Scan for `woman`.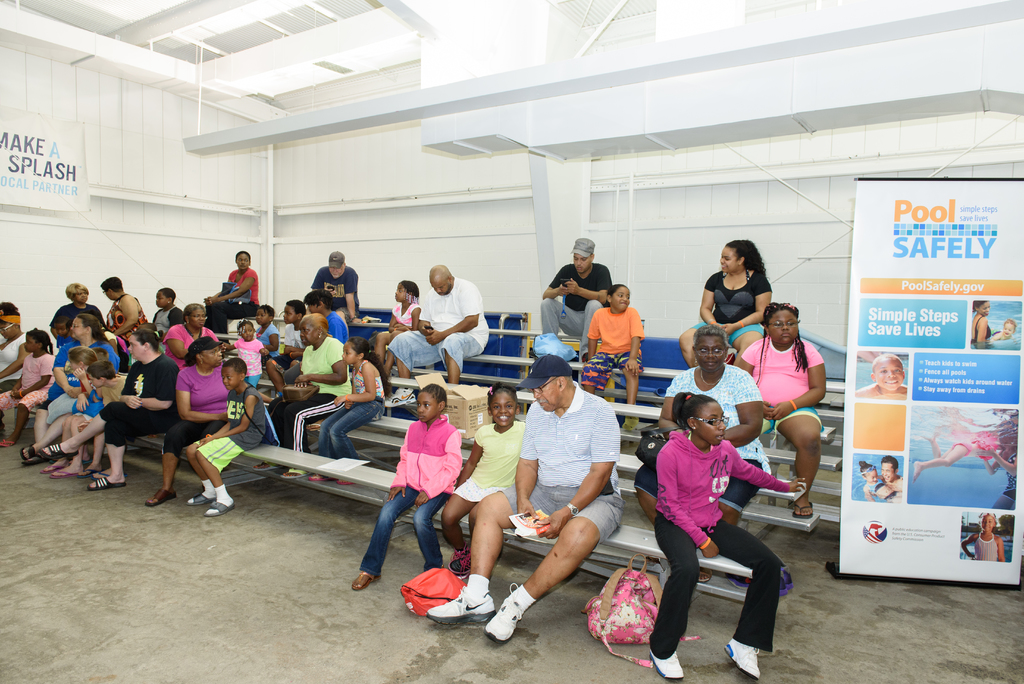
Scan result: detection(970, 299, 994, 346).
